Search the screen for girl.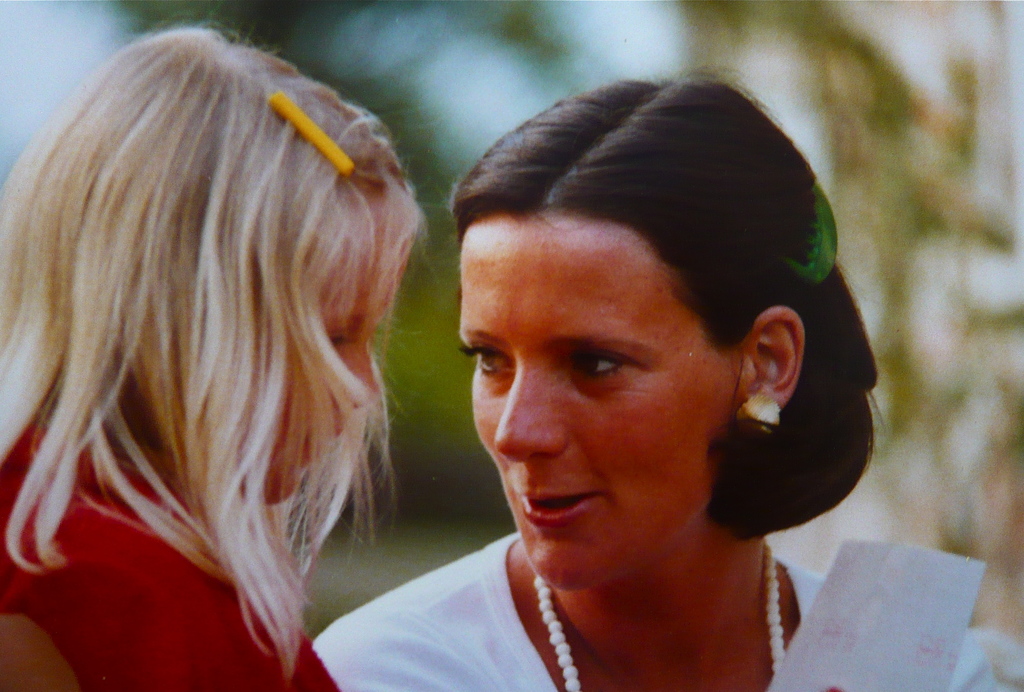
Found at crop(0, 0, 440, 691).
